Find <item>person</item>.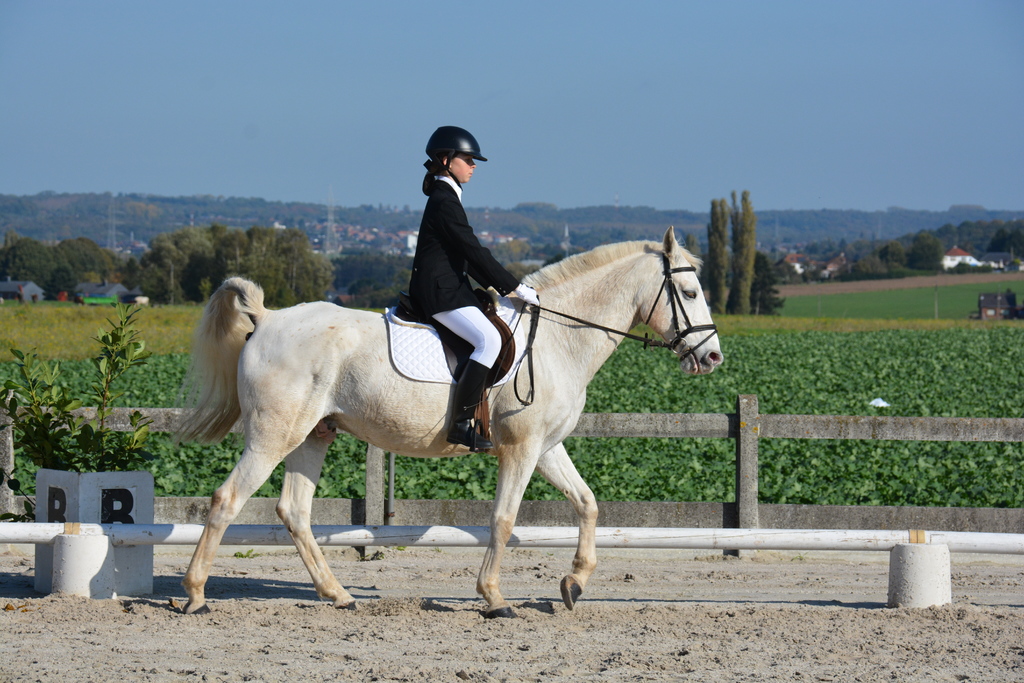
left=395, top=120, right=543, bottom=454.
